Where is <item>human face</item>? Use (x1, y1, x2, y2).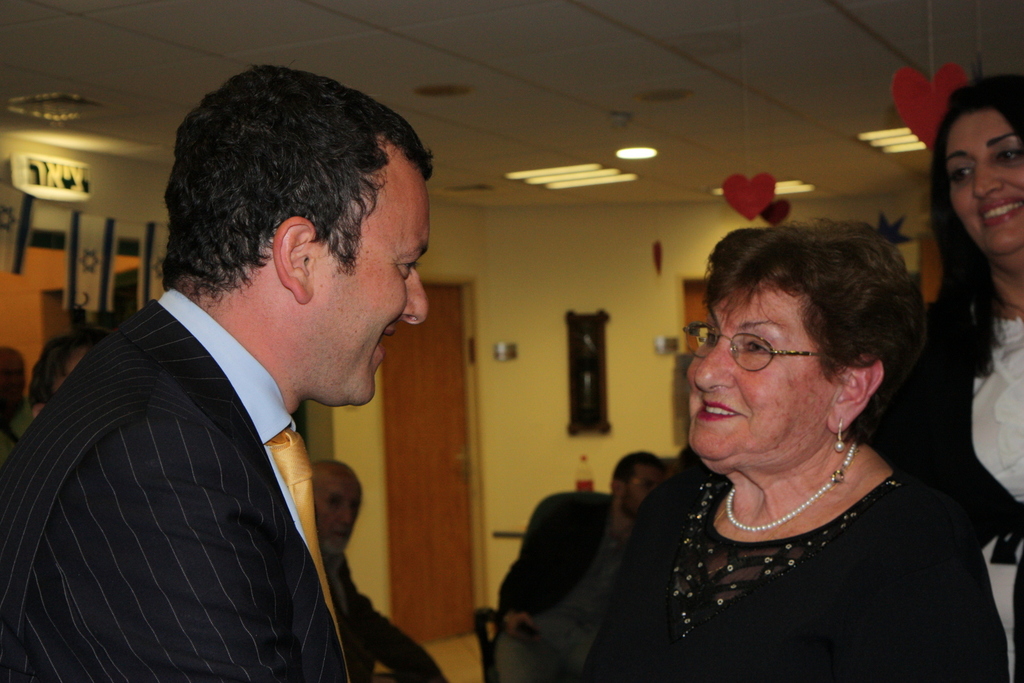
(694, 269, 819, 463).
